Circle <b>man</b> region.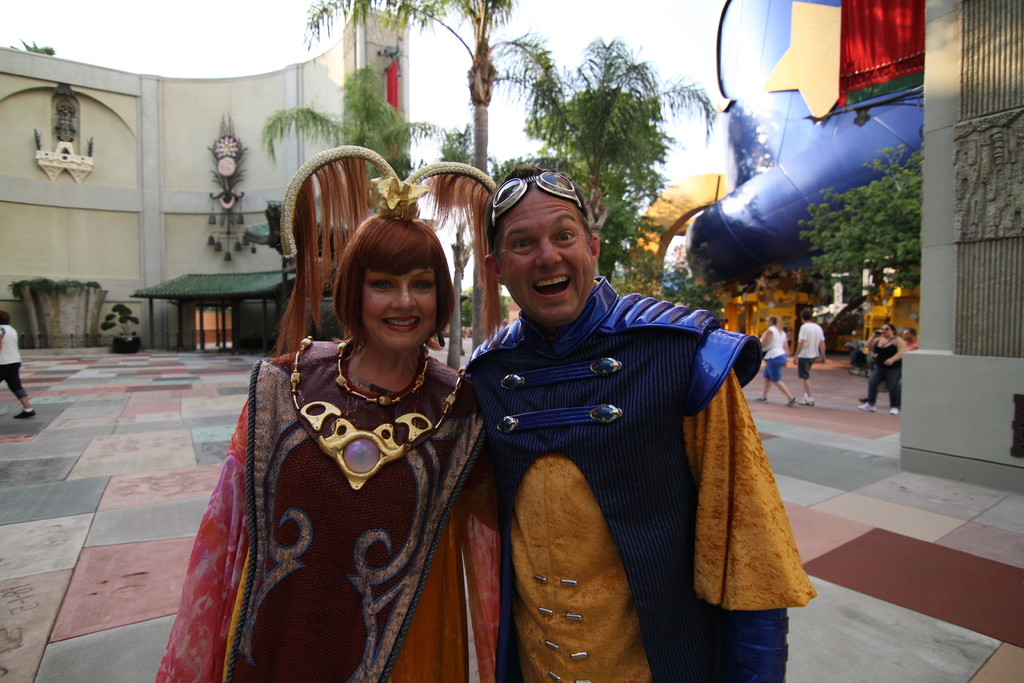
Region: x1=906, y1=325, x2=920, y2=357.
